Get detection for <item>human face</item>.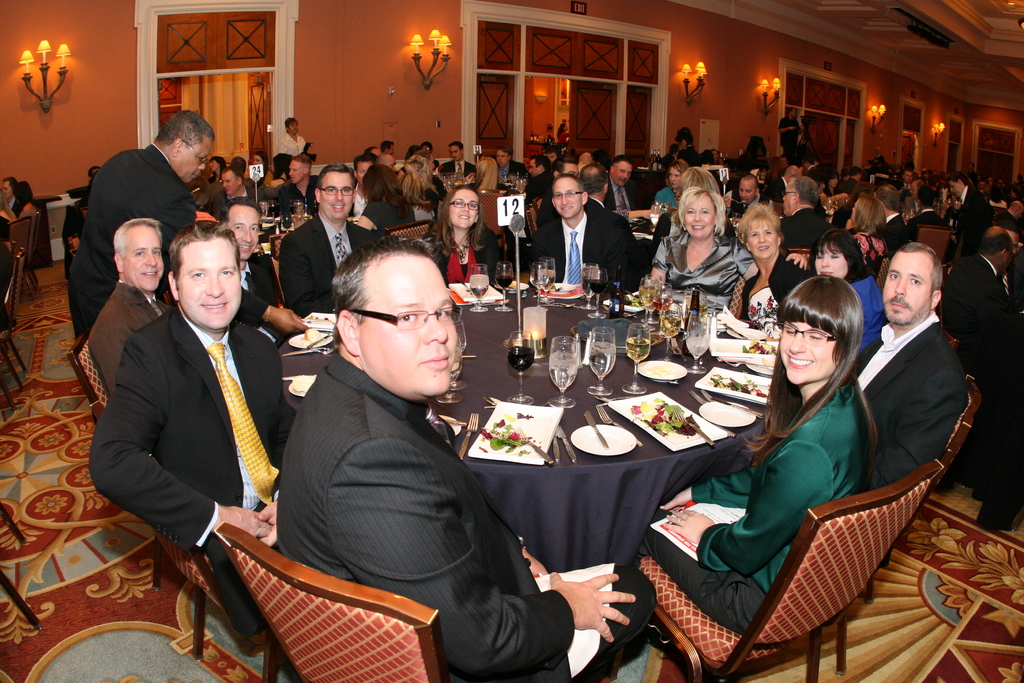
Detection: [left=252, top=154, right=264, bottom=165].
